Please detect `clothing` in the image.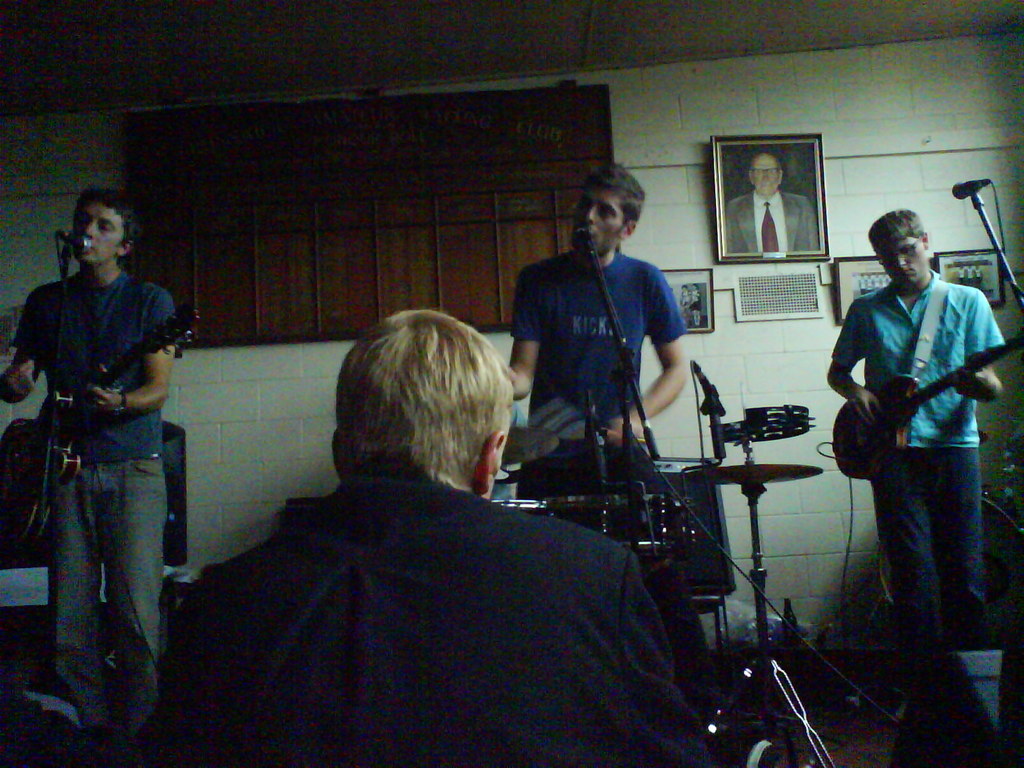
bbox(503, 250, 689, 457).
